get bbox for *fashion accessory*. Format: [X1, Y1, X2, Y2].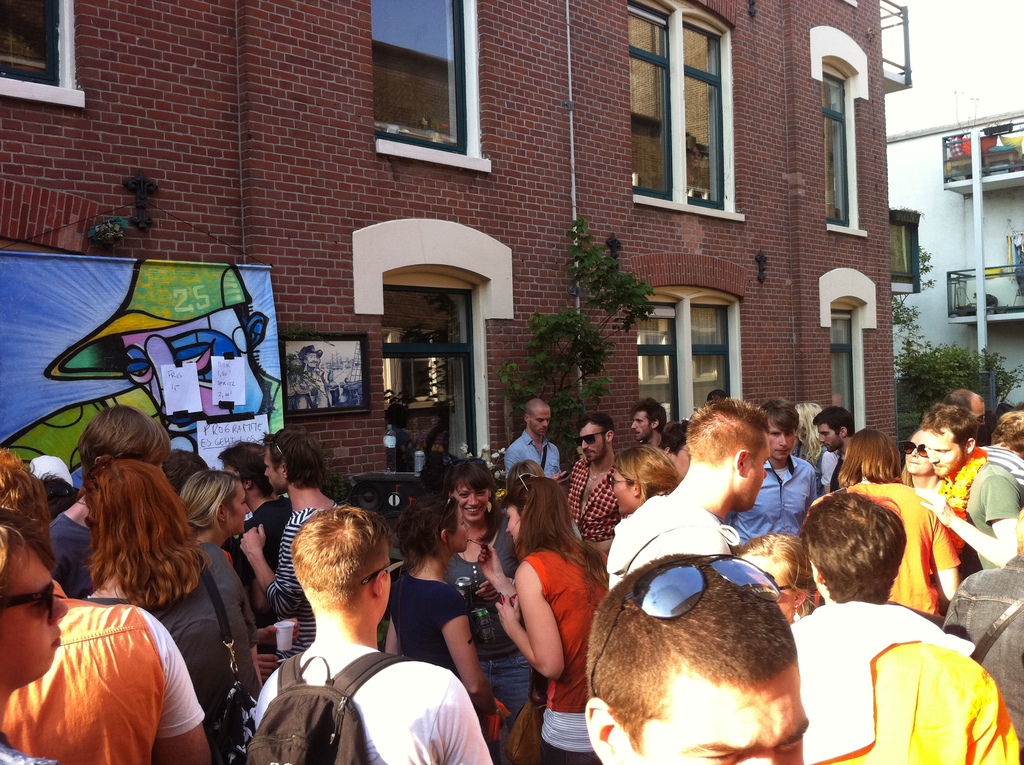
[589, 549, 783, 698].
